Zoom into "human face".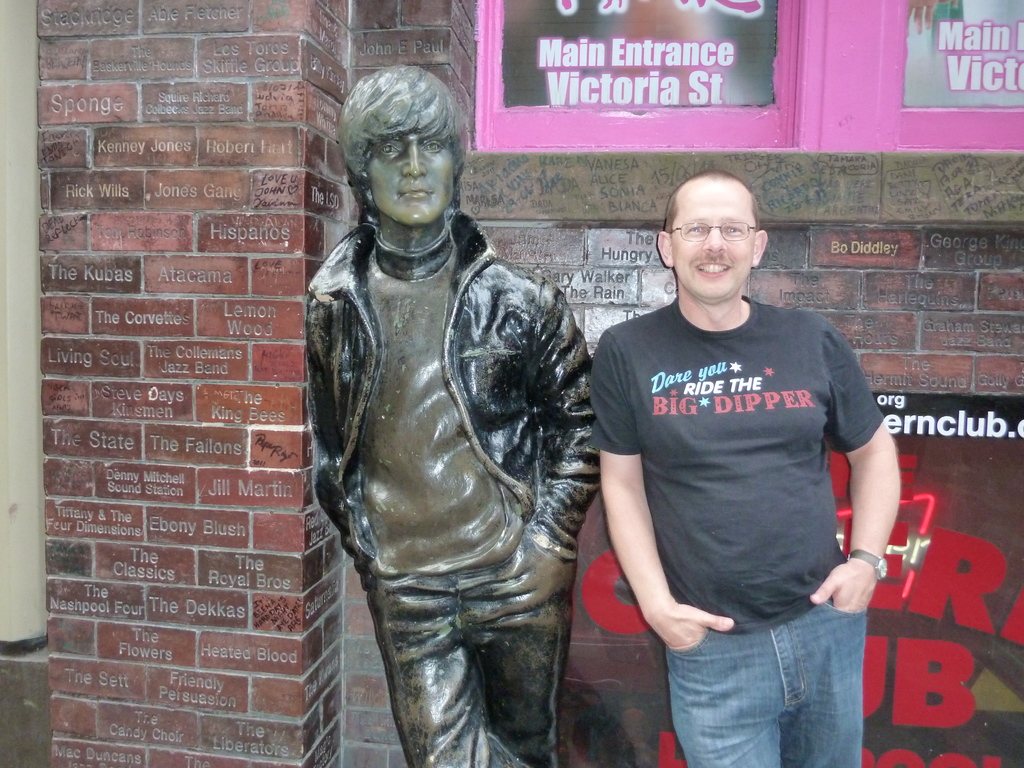
Zoom target: (370, 126, 454, 225).
